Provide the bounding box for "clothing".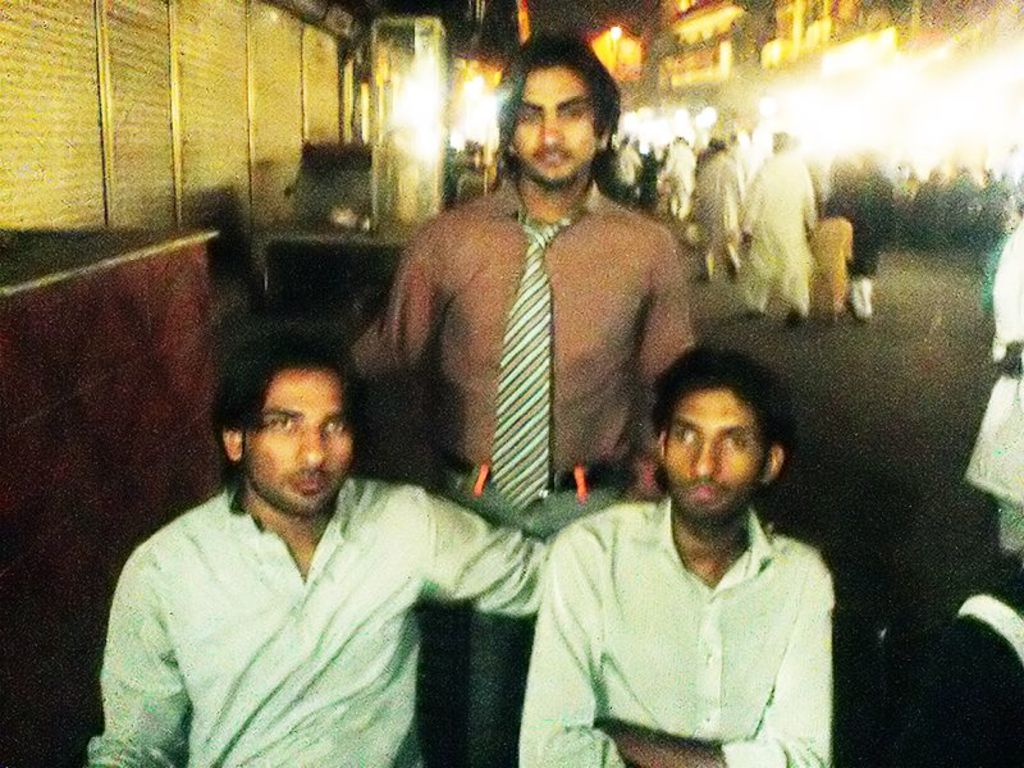
locate(666, 134, 684, 210).
